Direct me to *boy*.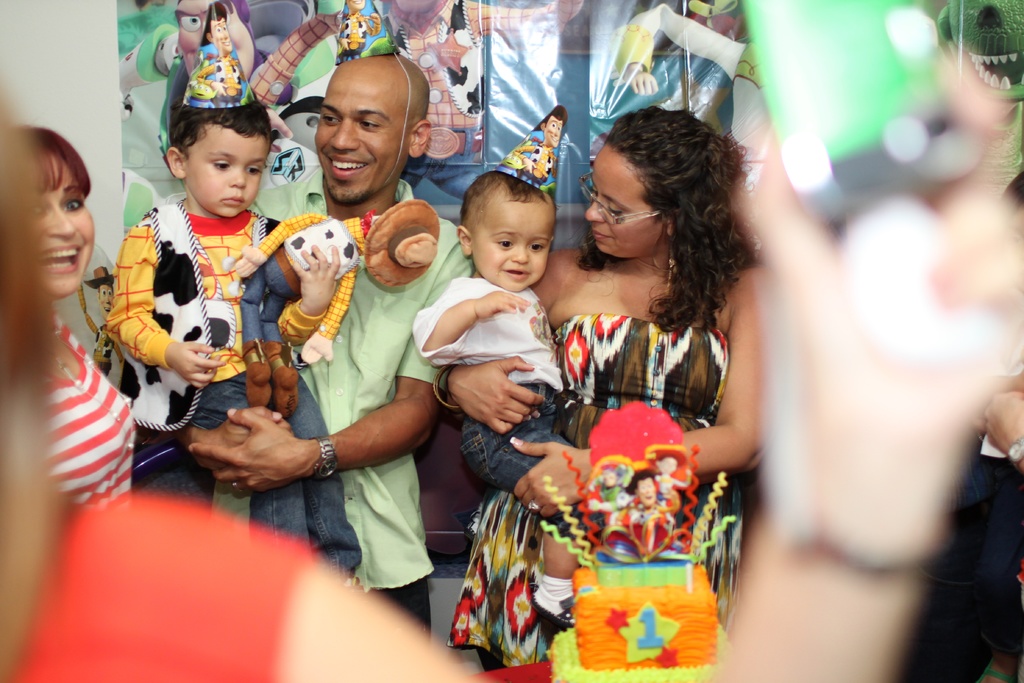
Direction: l=104, t=92, r=363, b=578.
